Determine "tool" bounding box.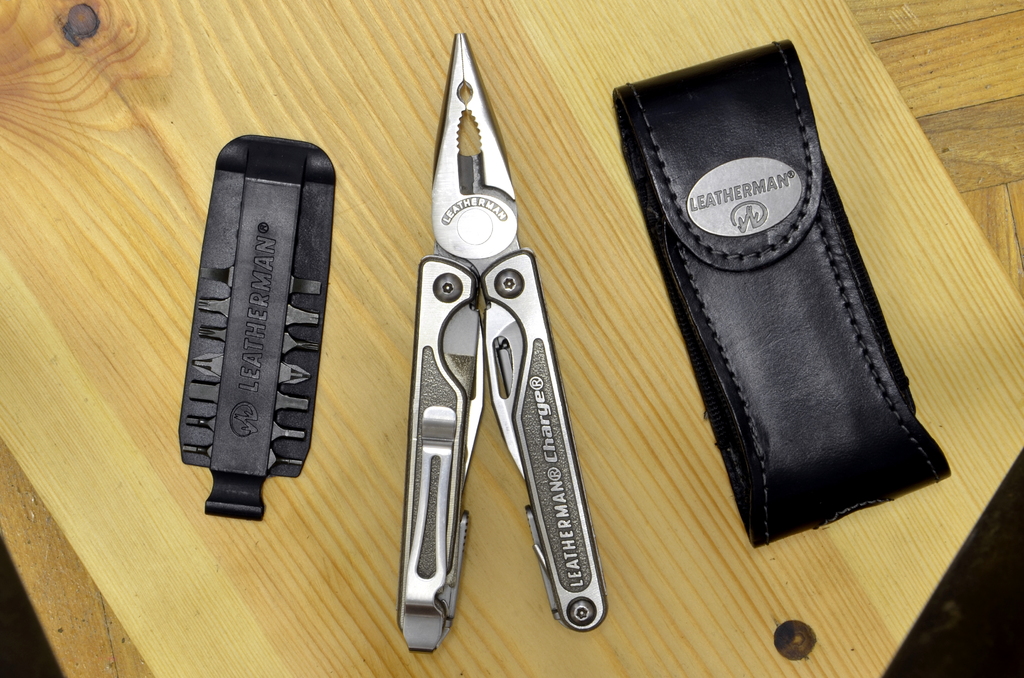
Determined: <region>394, 27, 618, 665</region>.
